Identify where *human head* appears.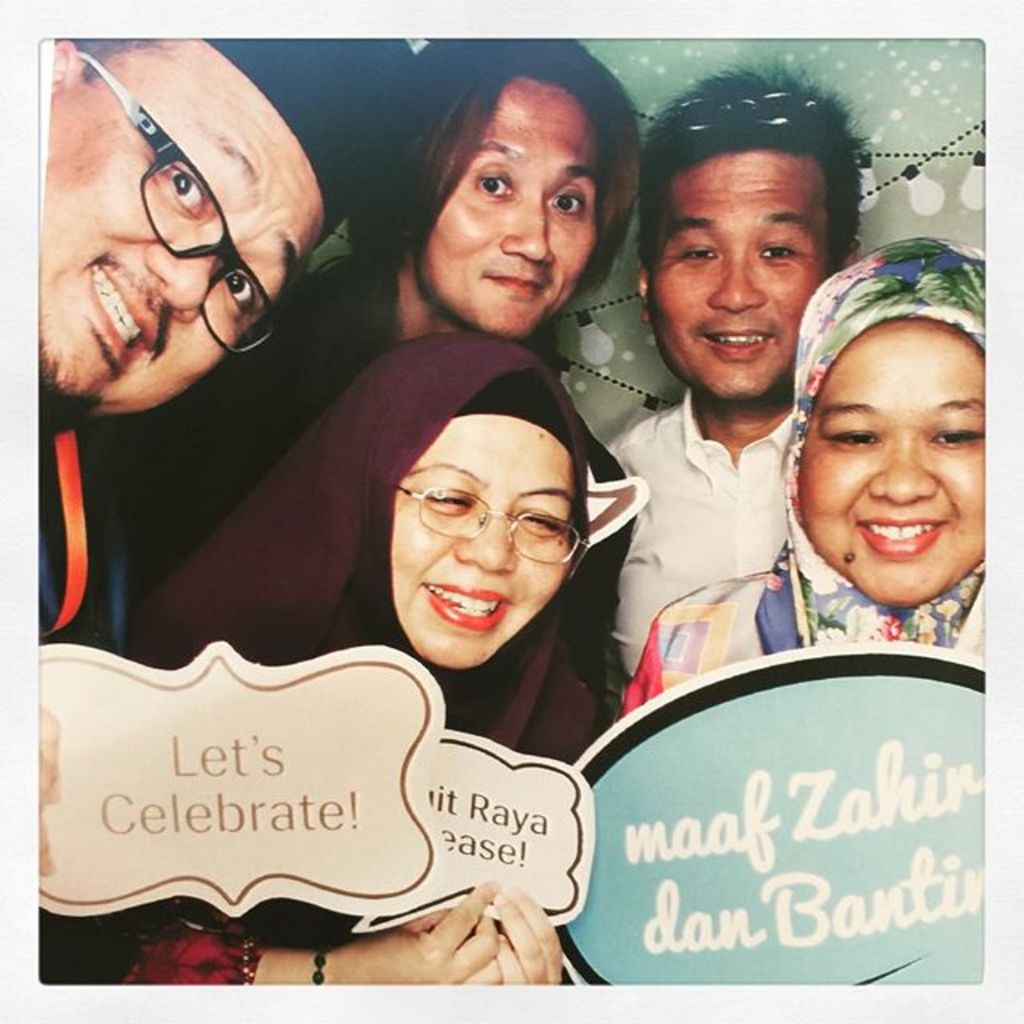
Appears at region(630, 72, 869, 400).
